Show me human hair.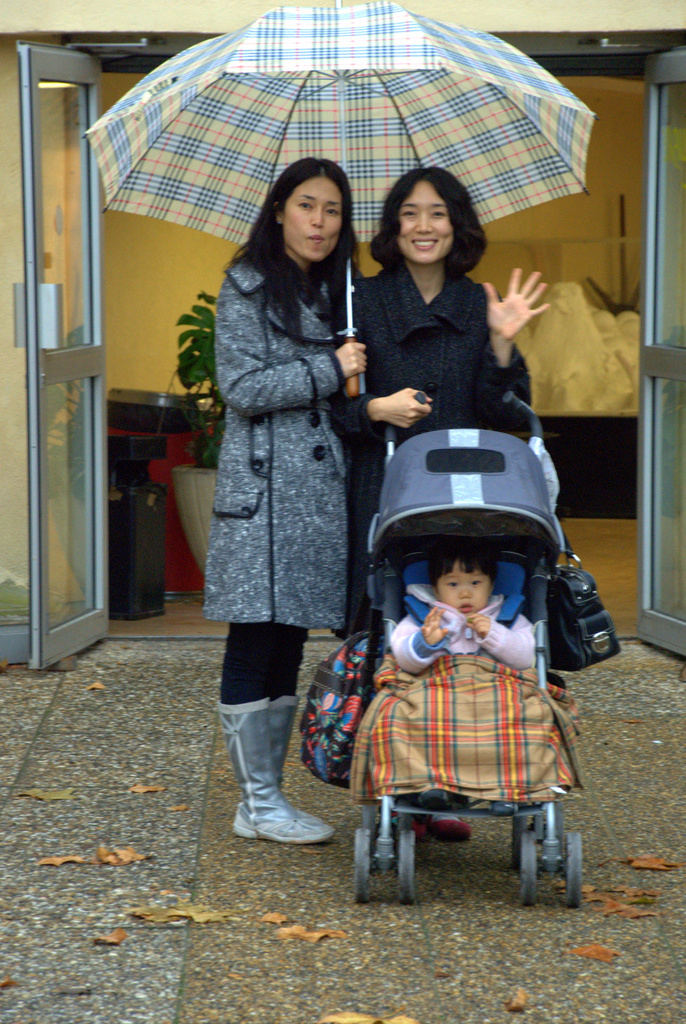
human hair is here: bbox(423, 540, 505, 583).
